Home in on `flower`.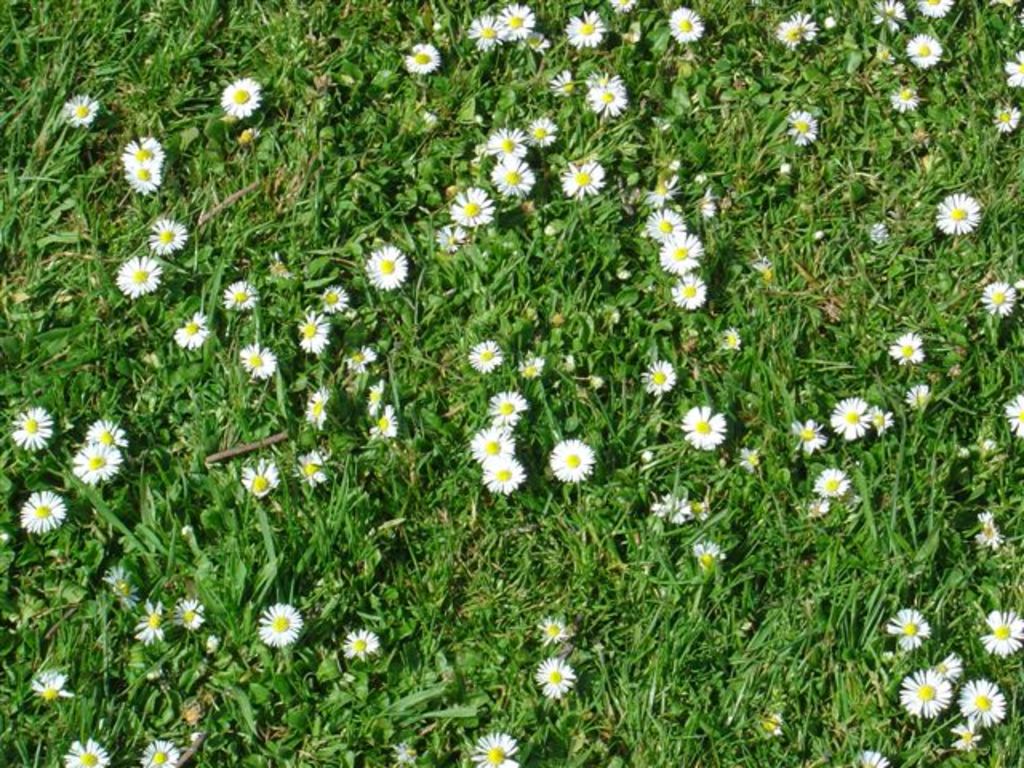
Homed in at [62, 98, 99, 128].
